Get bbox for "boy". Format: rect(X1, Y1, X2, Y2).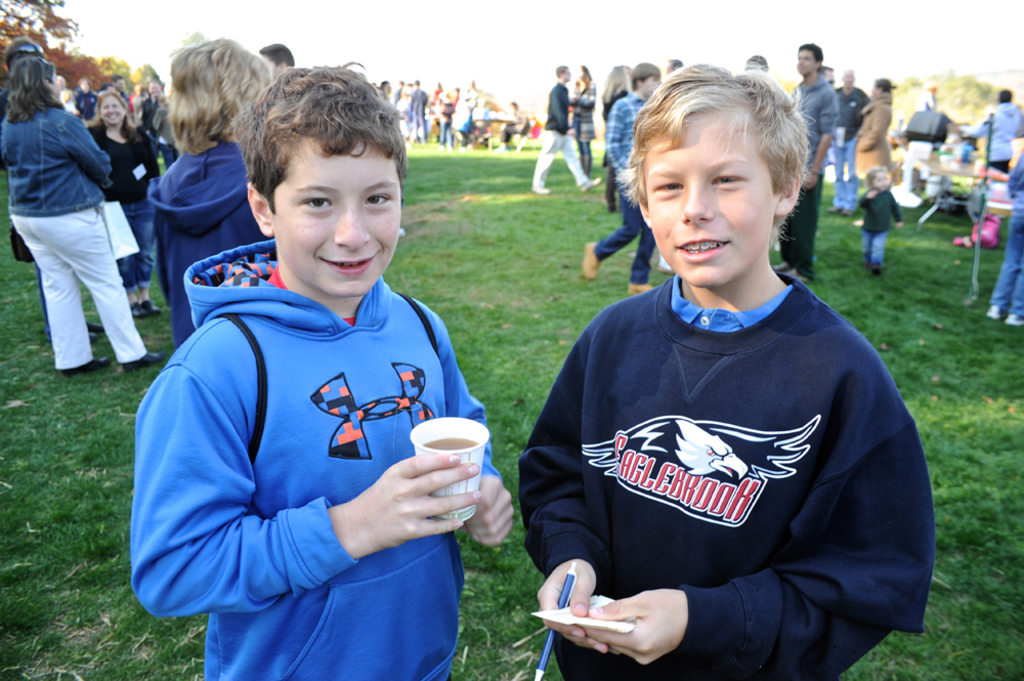
rect(124, 68, 509, 667).
